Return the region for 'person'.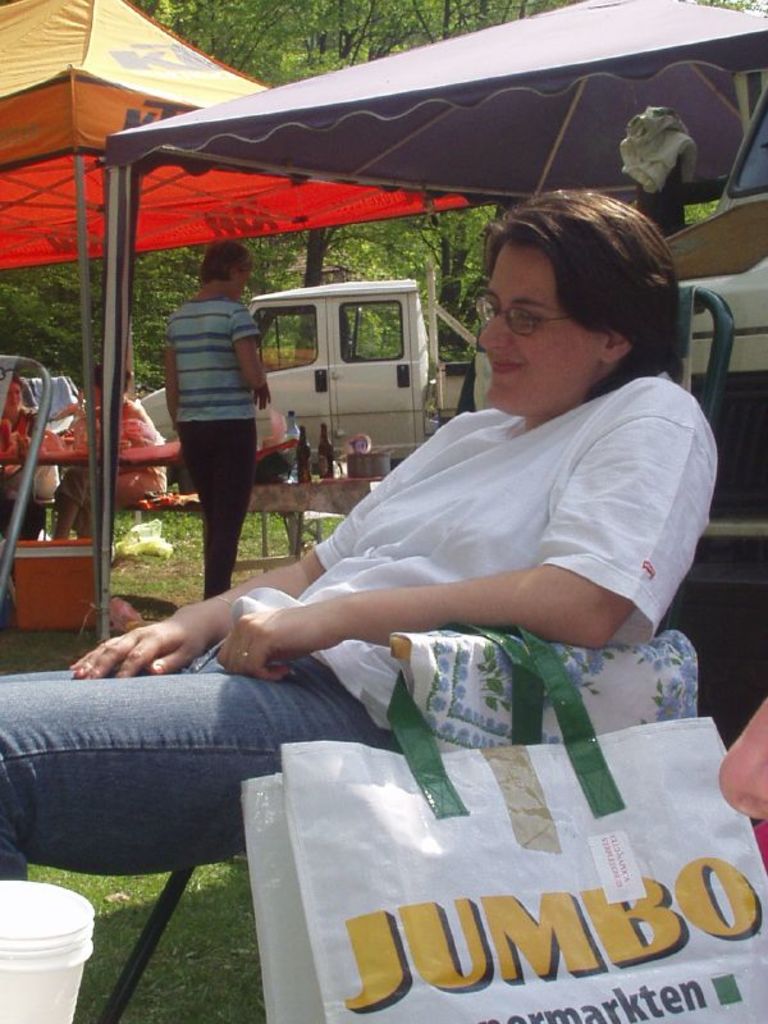
0:188:719:883.
